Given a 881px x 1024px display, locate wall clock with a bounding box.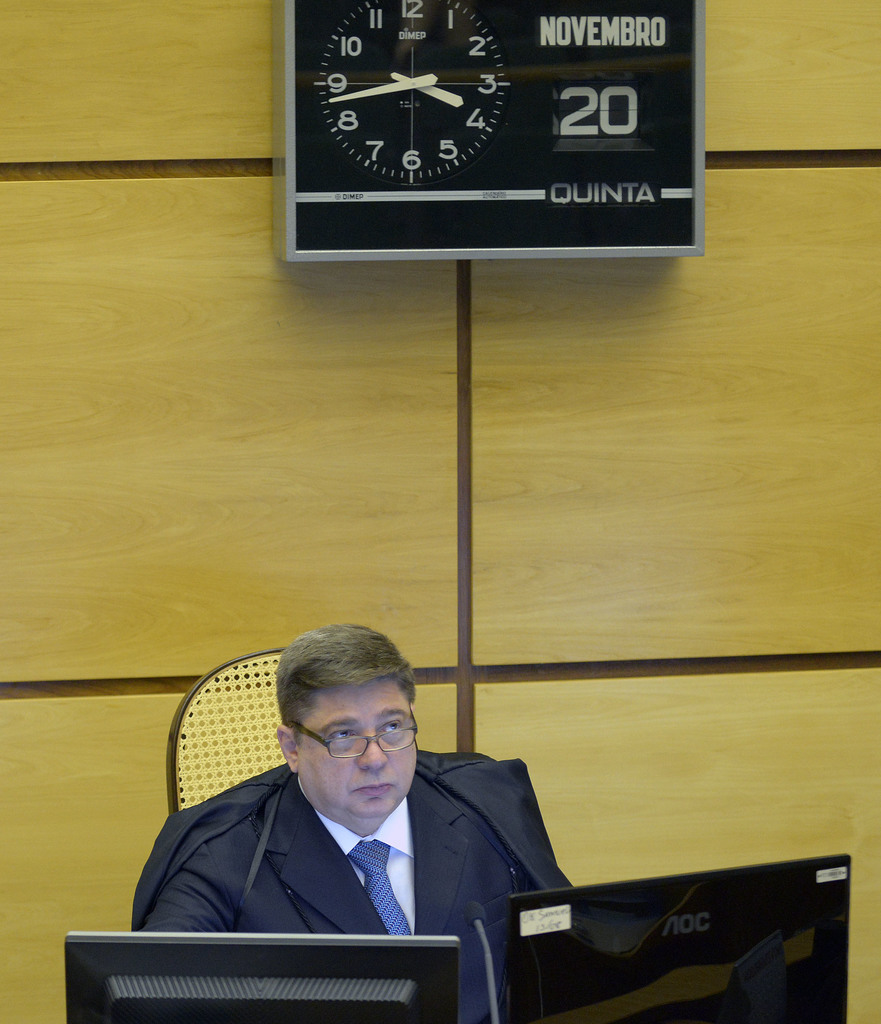
Located: crop(302, 0, 519, 175).
